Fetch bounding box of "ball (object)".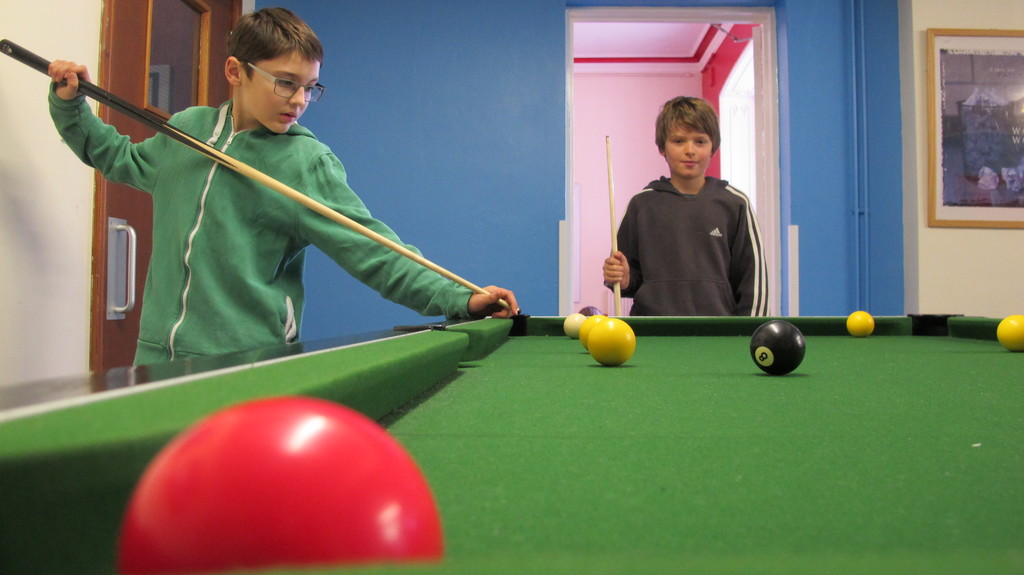
Bbox: region(998, 316, 1023, 353).
